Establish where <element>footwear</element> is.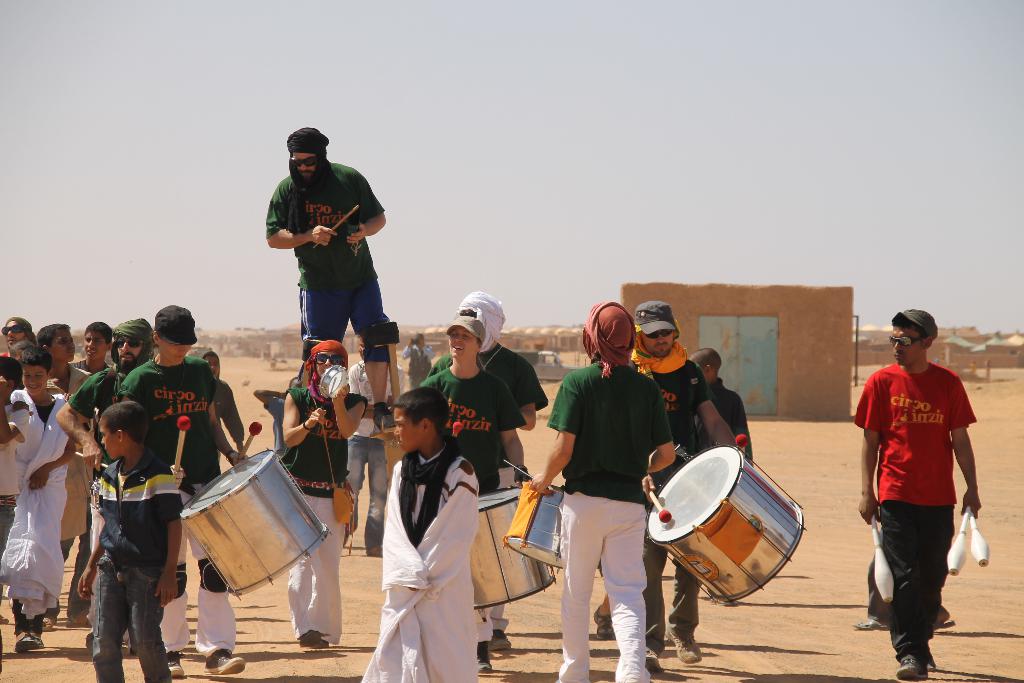
Established at x1=366, y1=546, x2=383, y2=556.
